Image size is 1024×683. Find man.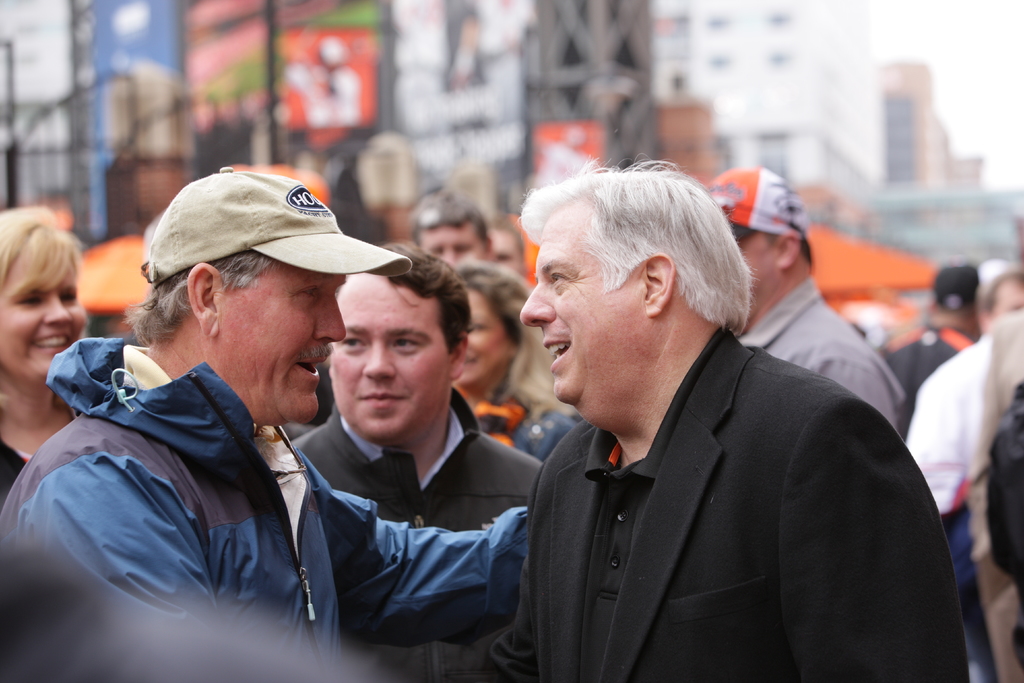
[x1=462, y1=163, x2=943, y2=682].
